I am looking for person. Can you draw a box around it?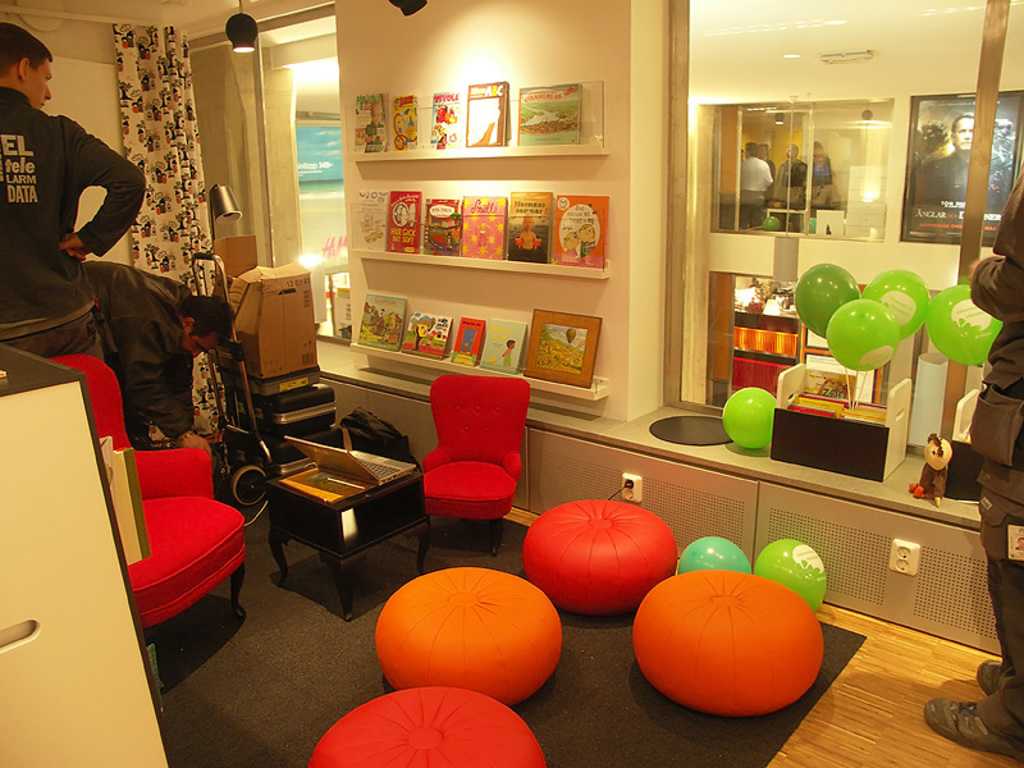
Sure, the bounding box is [809,141,837,212].
